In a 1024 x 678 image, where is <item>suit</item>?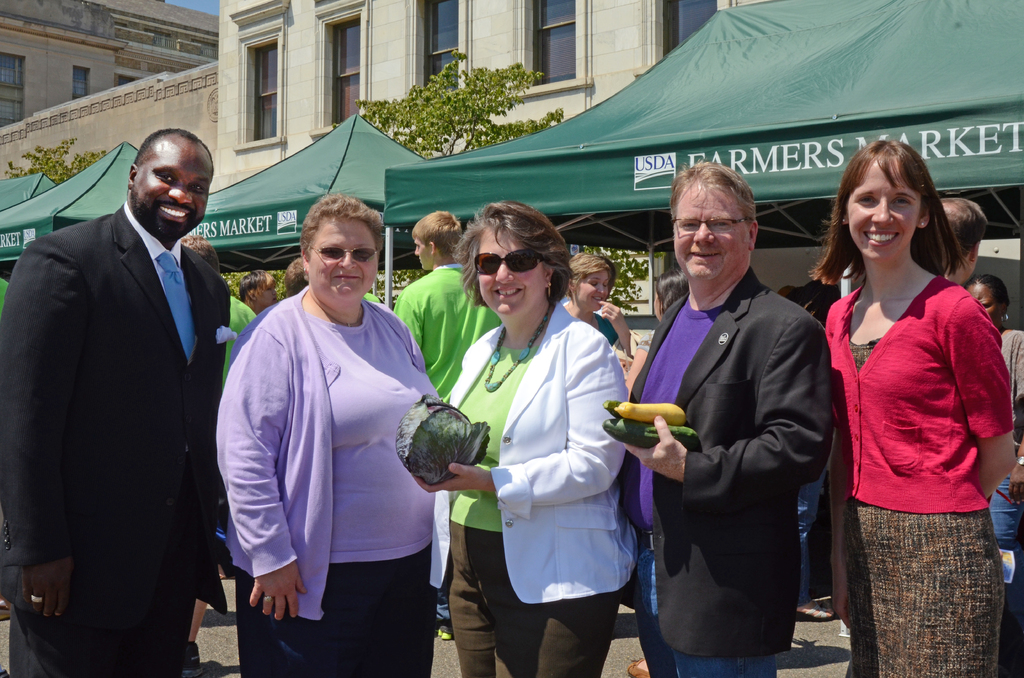
(620, 268, 833, 677).
